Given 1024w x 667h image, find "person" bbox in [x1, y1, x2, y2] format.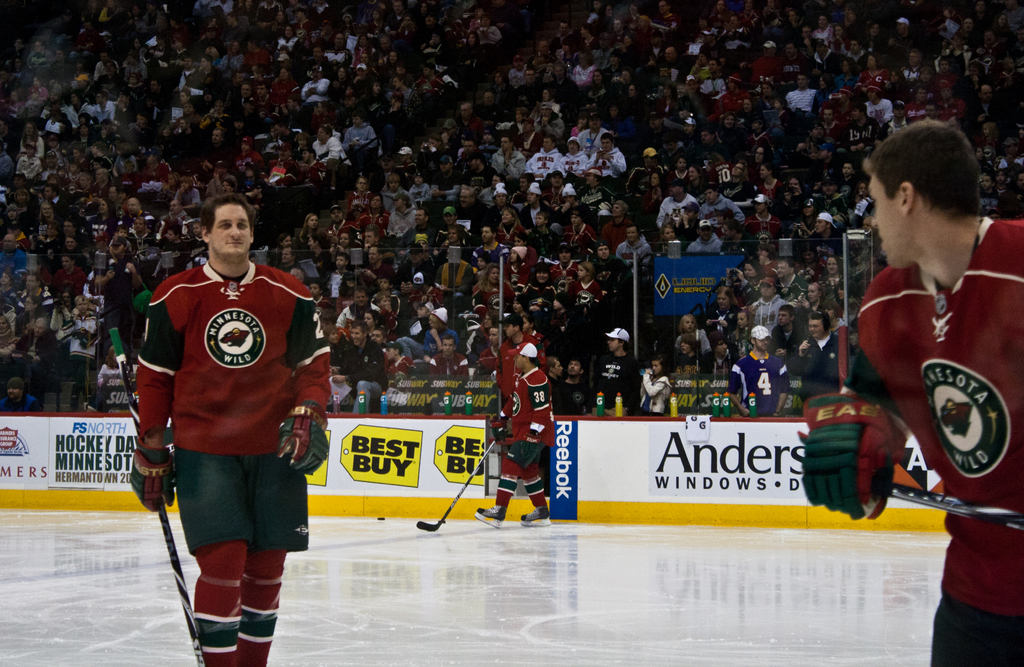
[800, 122, 1023, 666].
